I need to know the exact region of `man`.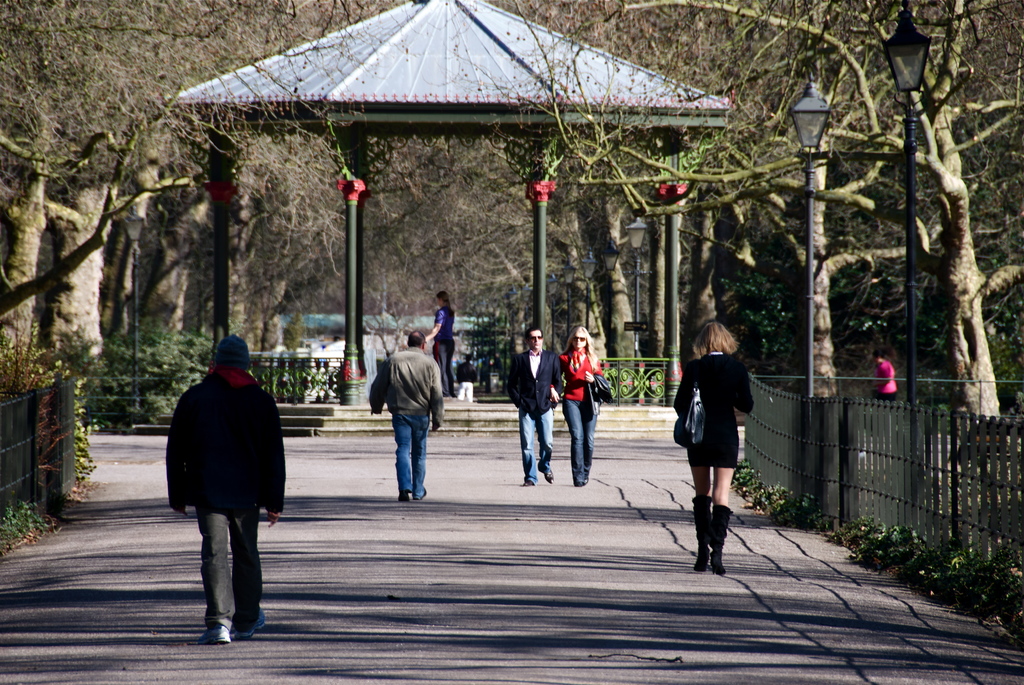
Region: {"left": 510, "top": 327, "right": 565, "bottom": 488}.
